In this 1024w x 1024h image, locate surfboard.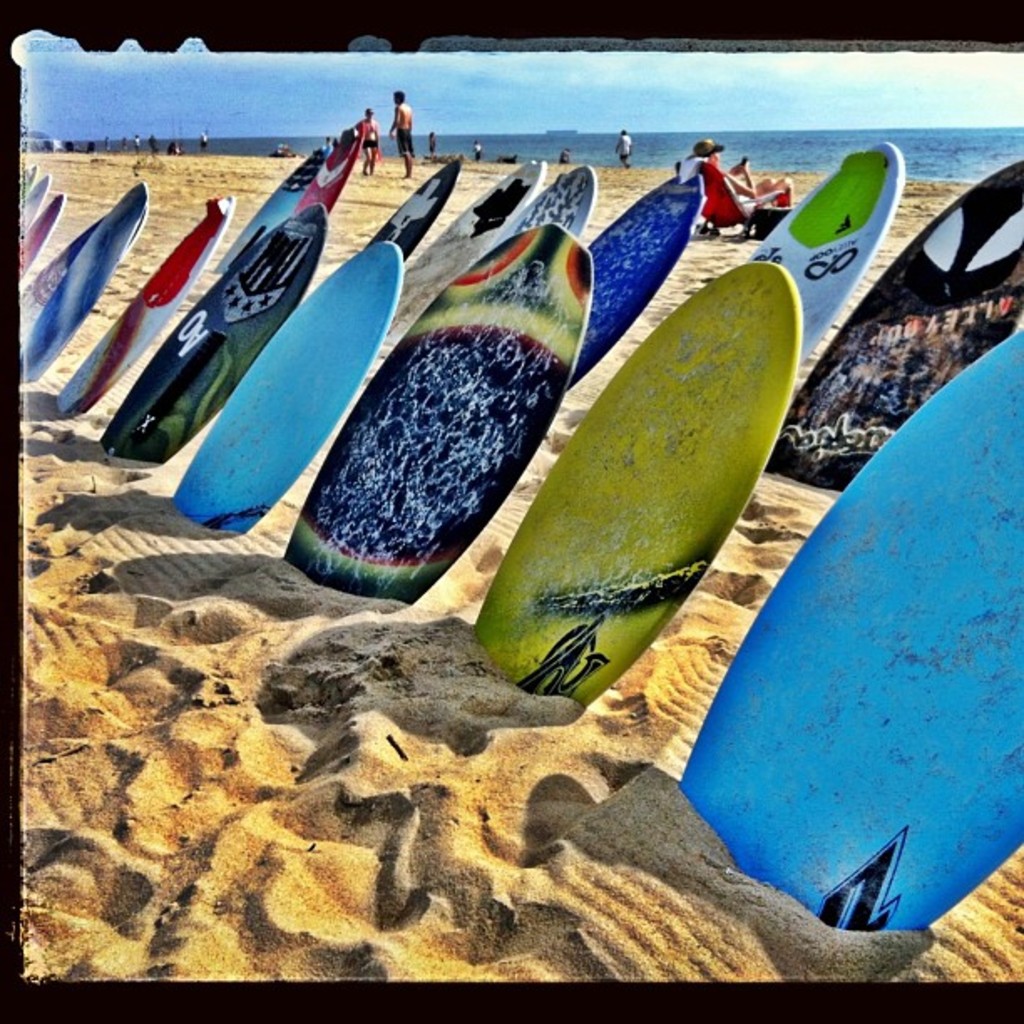
Bounding box: l=763, t=156, r=1022, b=492.
